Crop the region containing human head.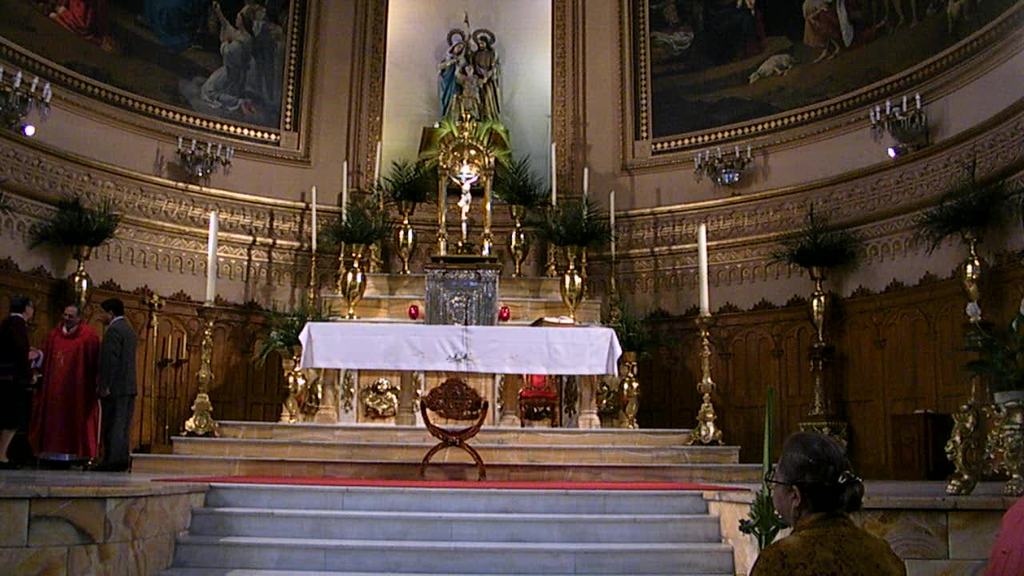
Crop region: 234,8,260,32.
